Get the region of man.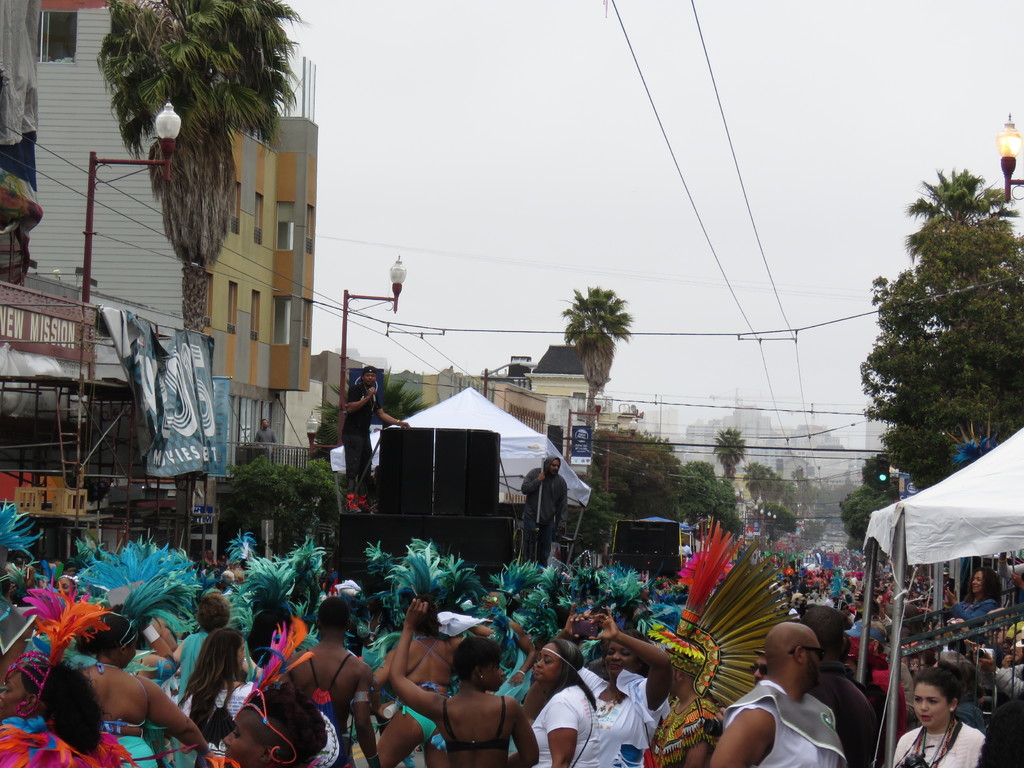
[799,604,877,767].
